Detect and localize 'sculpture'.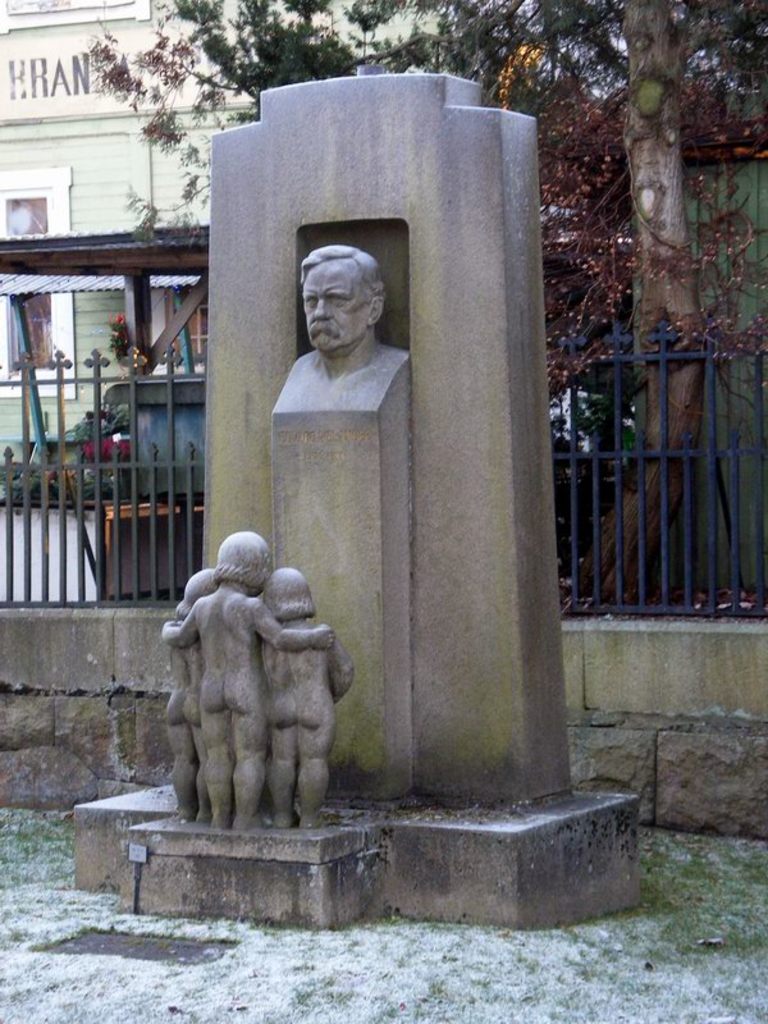
Localized at <region>264, 232, 416, 430</region>.
